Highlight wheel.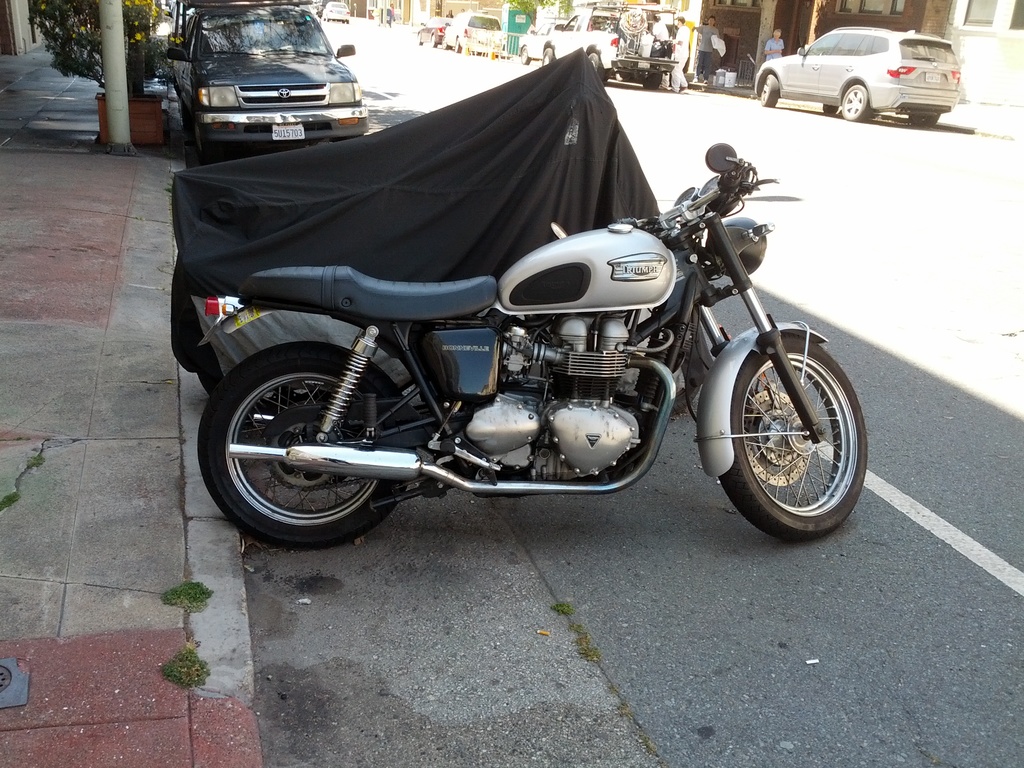
Highlighted region: <region>195, 339, 417, 547</region>.
